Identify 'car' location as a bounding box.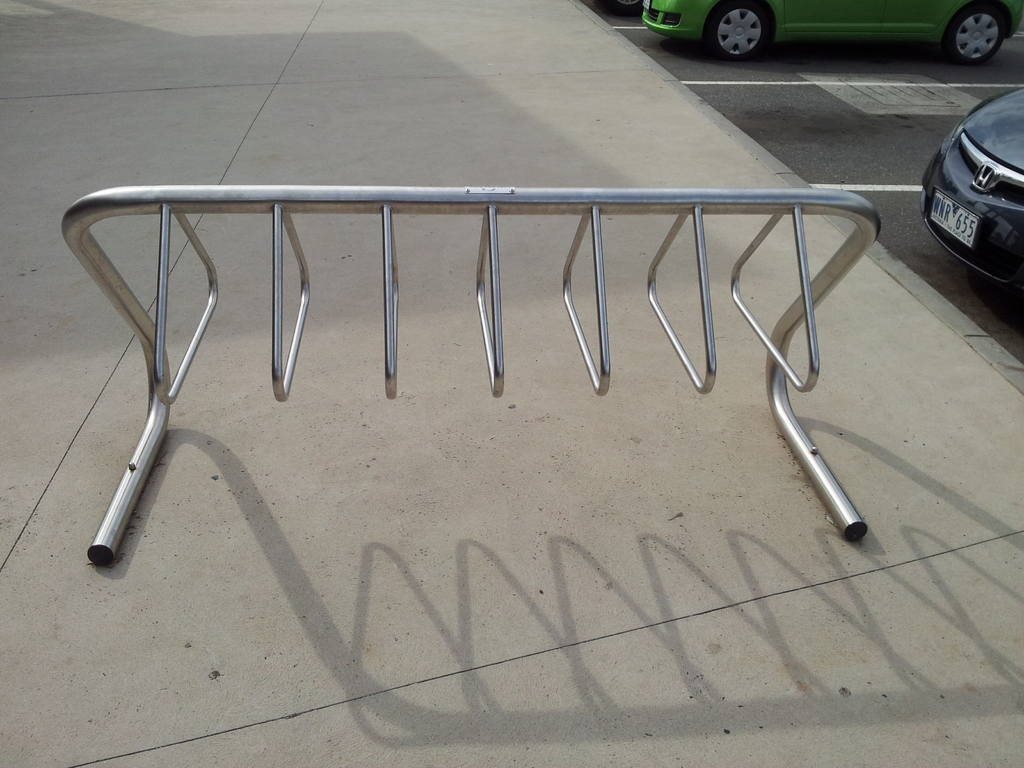
BBox(637, 0, 1023, 64).
